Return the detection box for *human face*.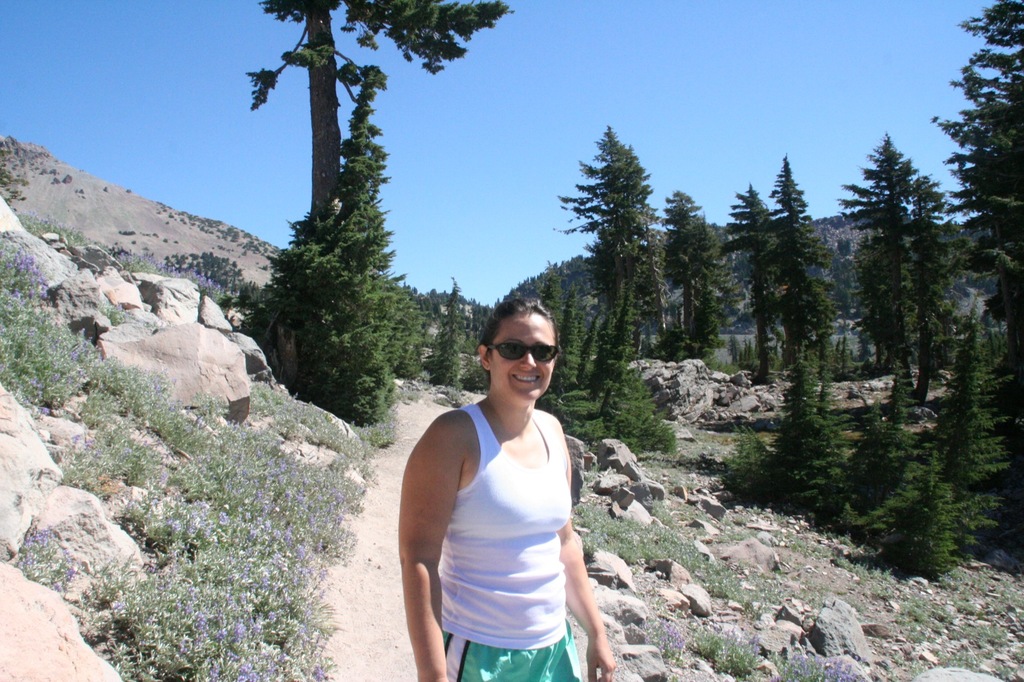
detection(488, 314, 556, 405).
